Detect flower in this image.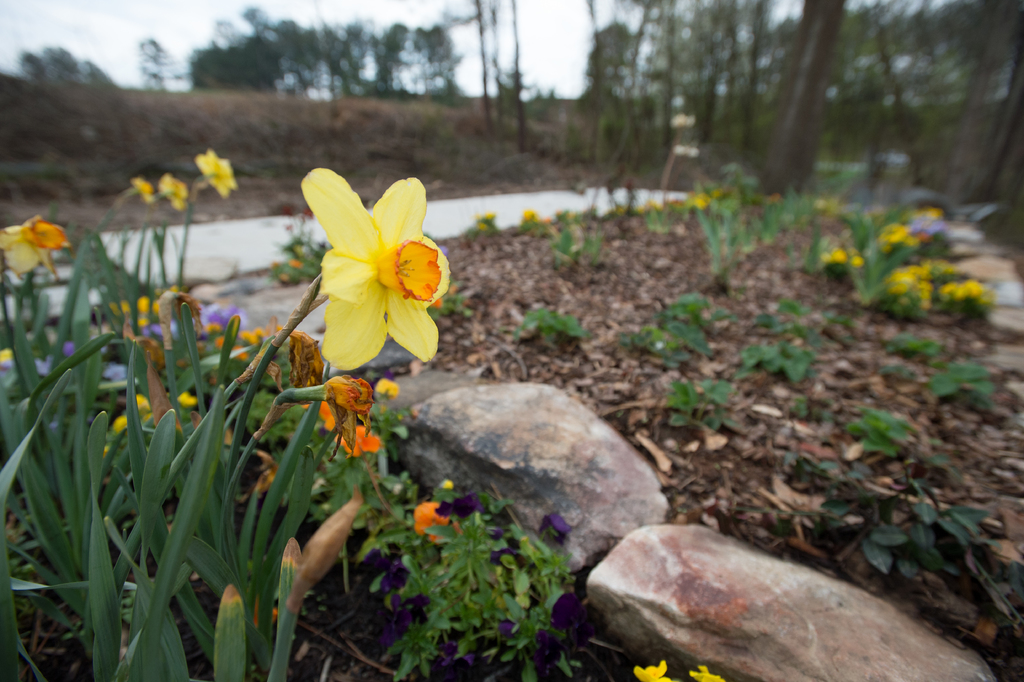
Detection: (693, 192, 707, 210).
